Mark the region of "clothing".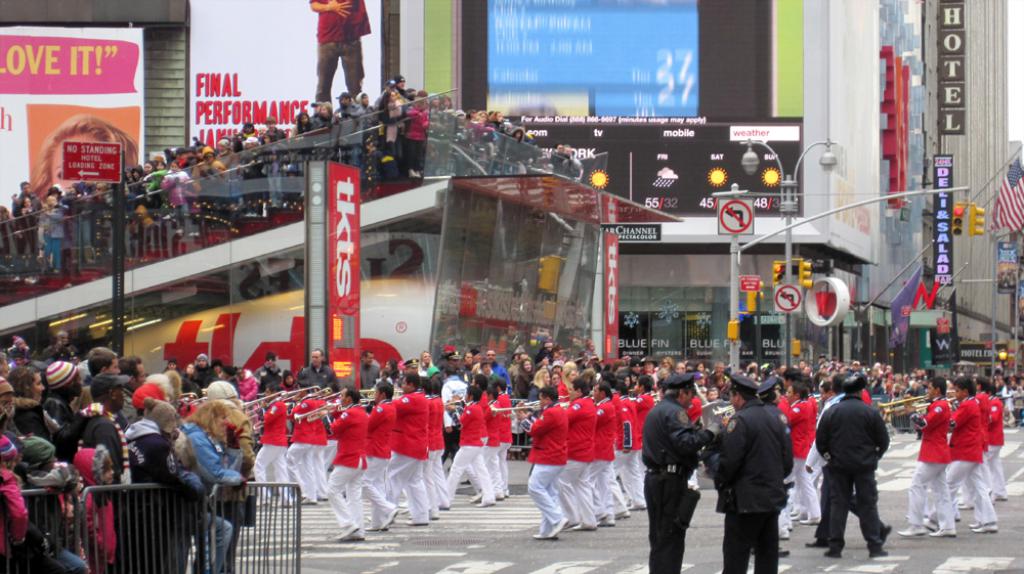
Region: 947:396:1001:532.
